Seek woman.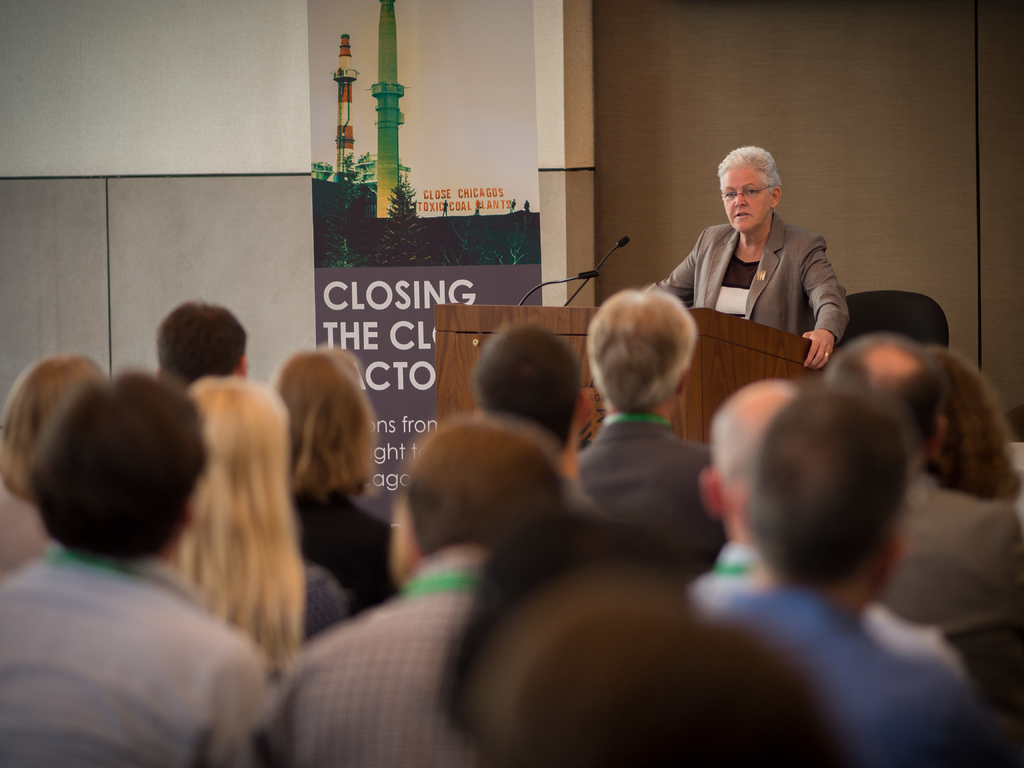
{"left": 166, "top": 373, "right": 353, "bottom": 688}.
